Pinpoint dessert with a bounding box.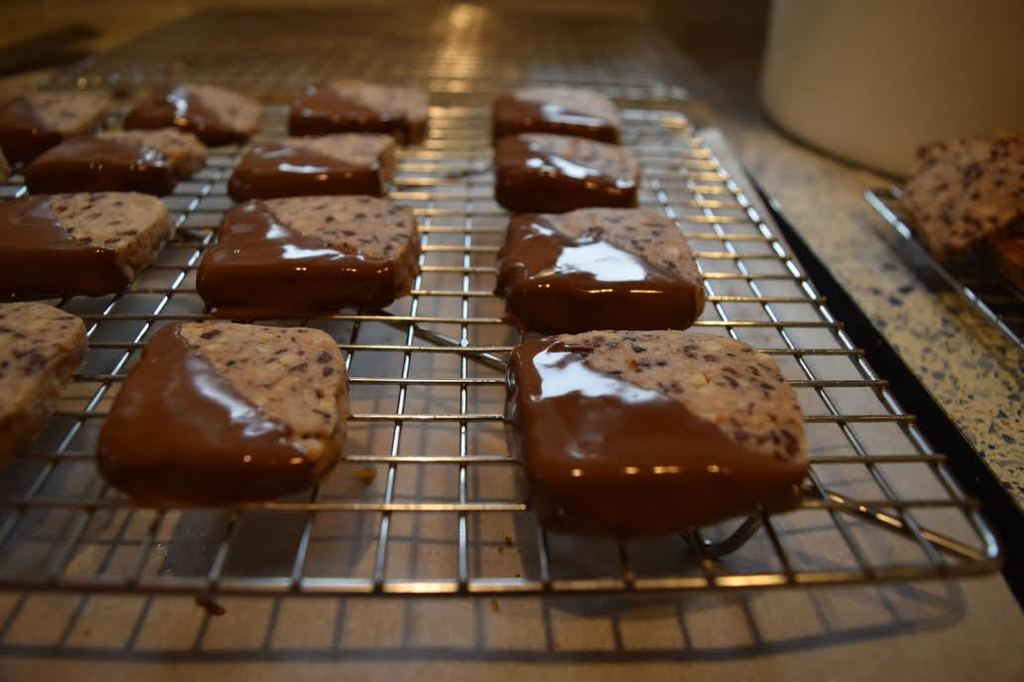
box(110, 316, 357, 508).
